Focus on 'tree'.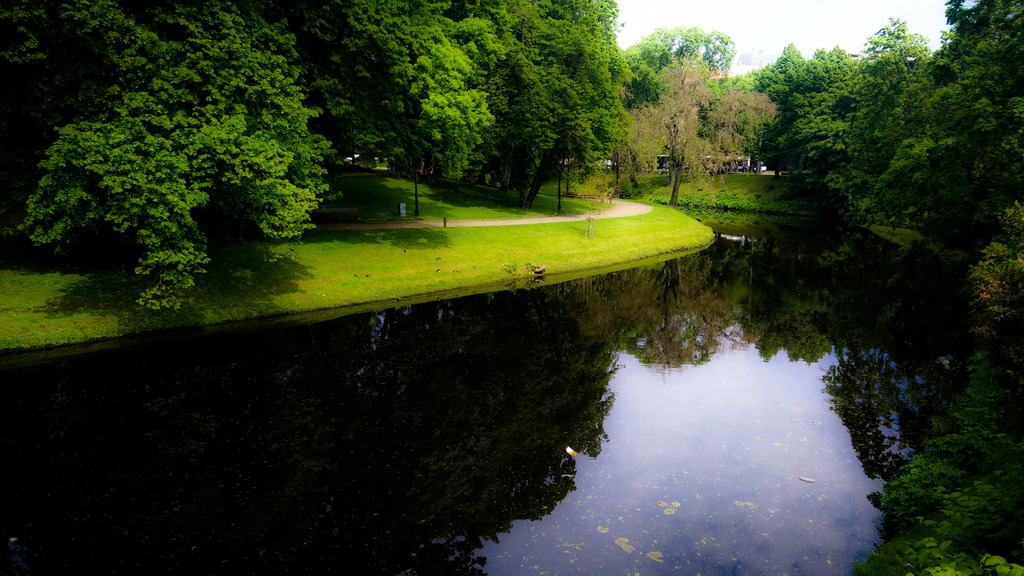
Focused at crop(630, 62, 779, 205).
